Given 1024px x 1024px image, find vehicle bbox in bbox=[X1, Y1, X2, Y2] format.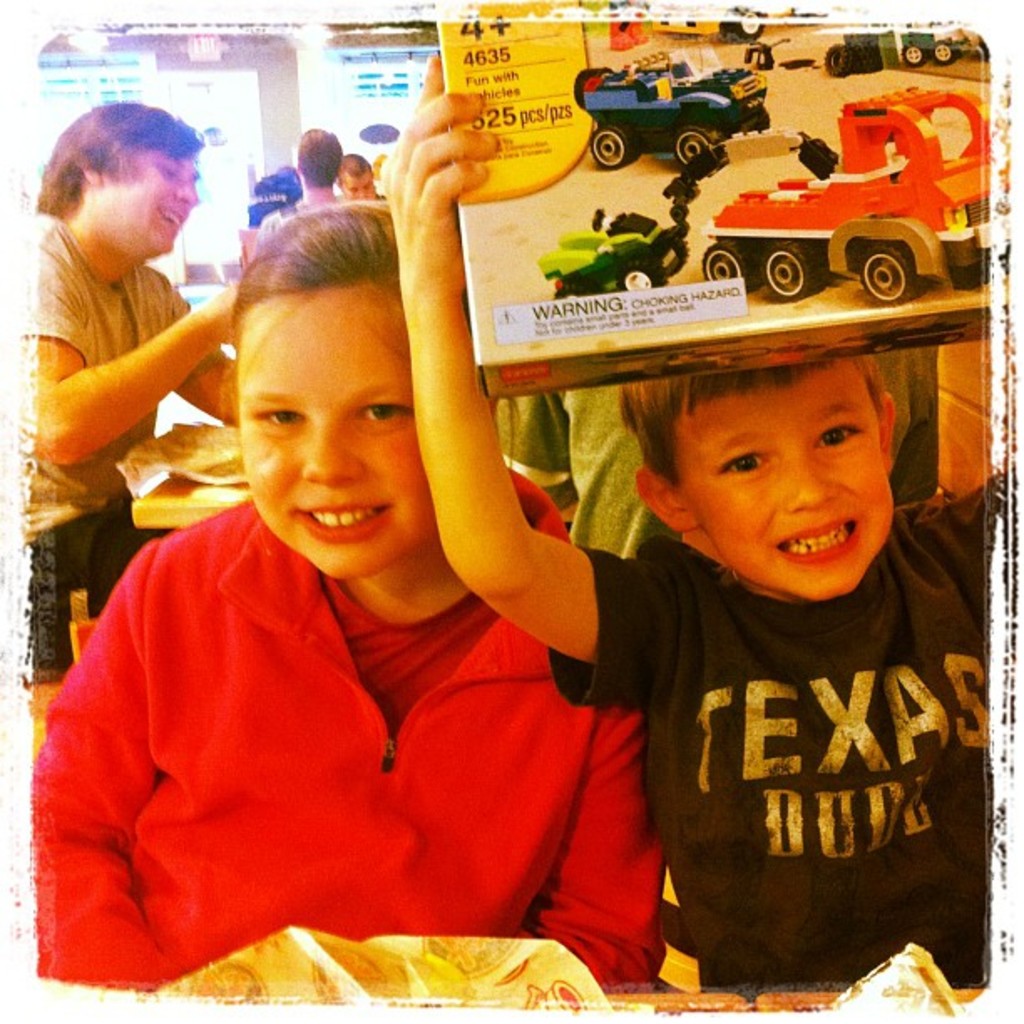
bbox=[699, 90, 997, 303].
